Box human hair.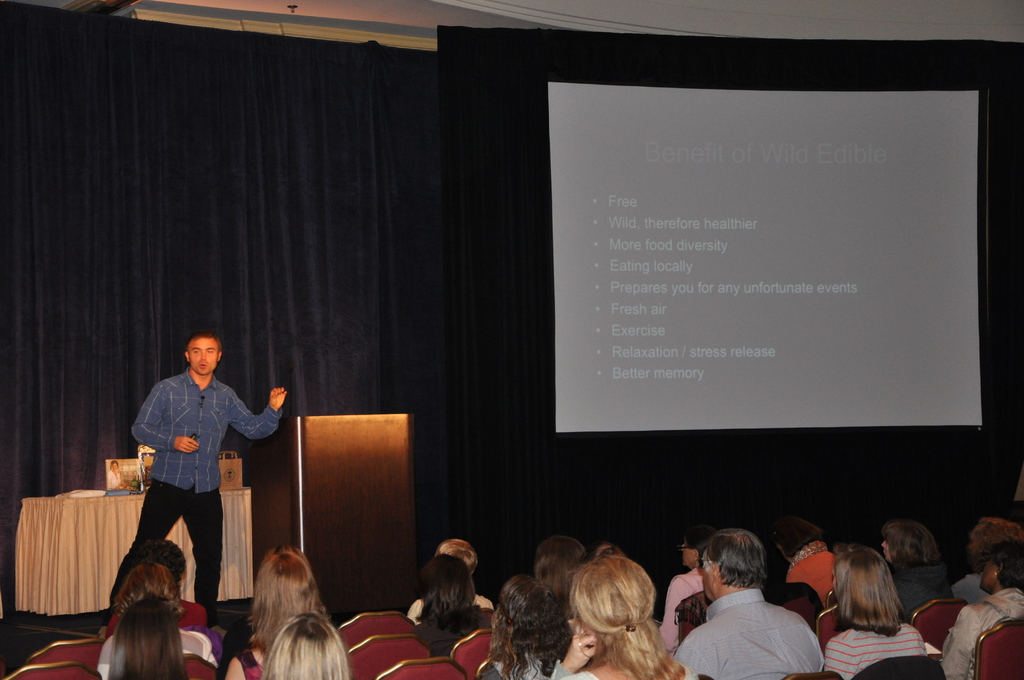
crop(116, 566, 184, 616).
